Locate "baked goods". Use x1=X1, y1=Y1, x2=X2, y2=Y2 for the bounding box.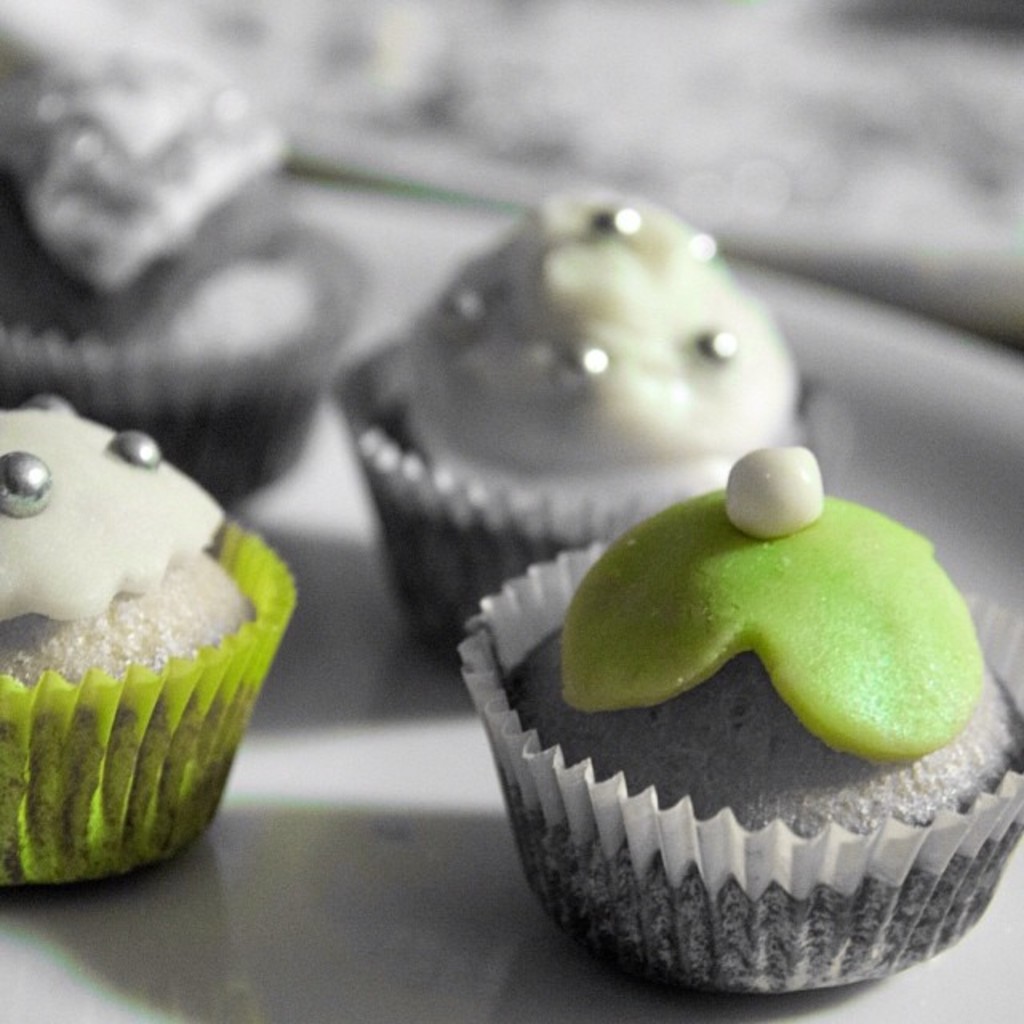
x1=456, y1=435, x2=1022, y2=998.
